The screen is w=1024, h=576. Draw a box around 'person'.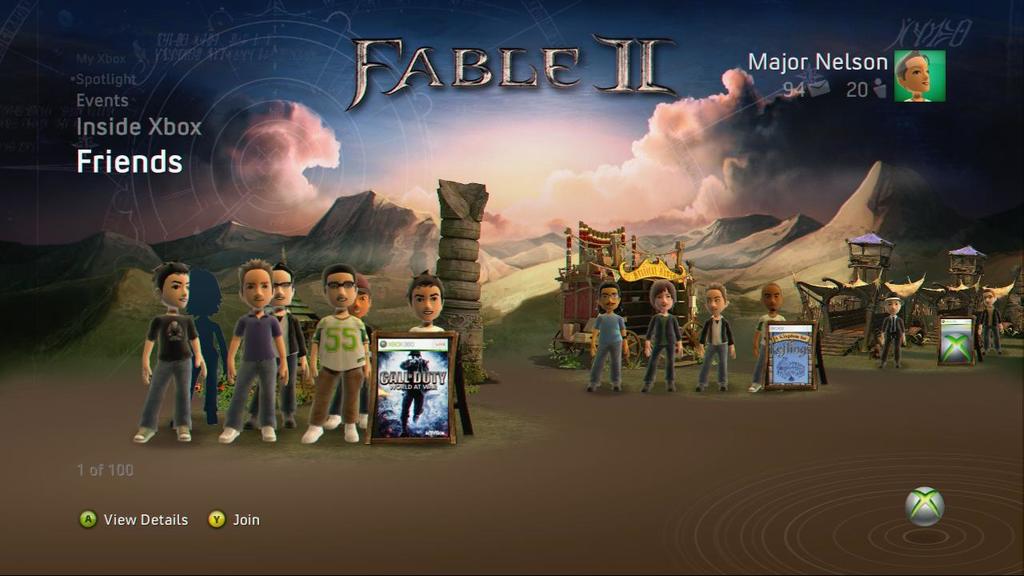
crop(873, 295, 910, 368).
